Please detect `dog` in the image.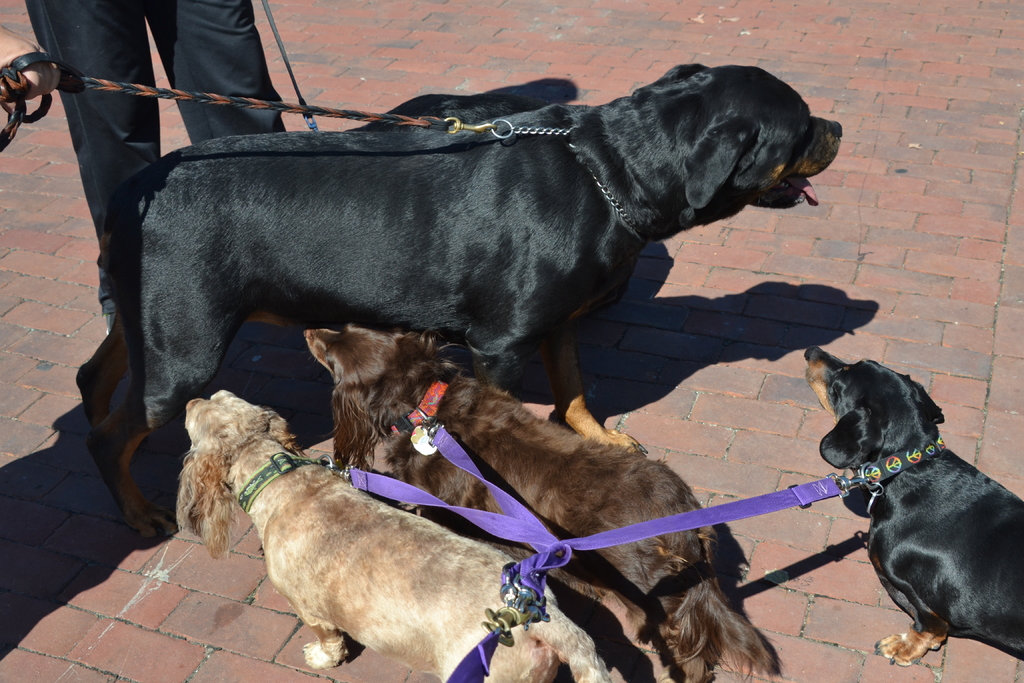
l=72, t=67, r=853, b=544.
